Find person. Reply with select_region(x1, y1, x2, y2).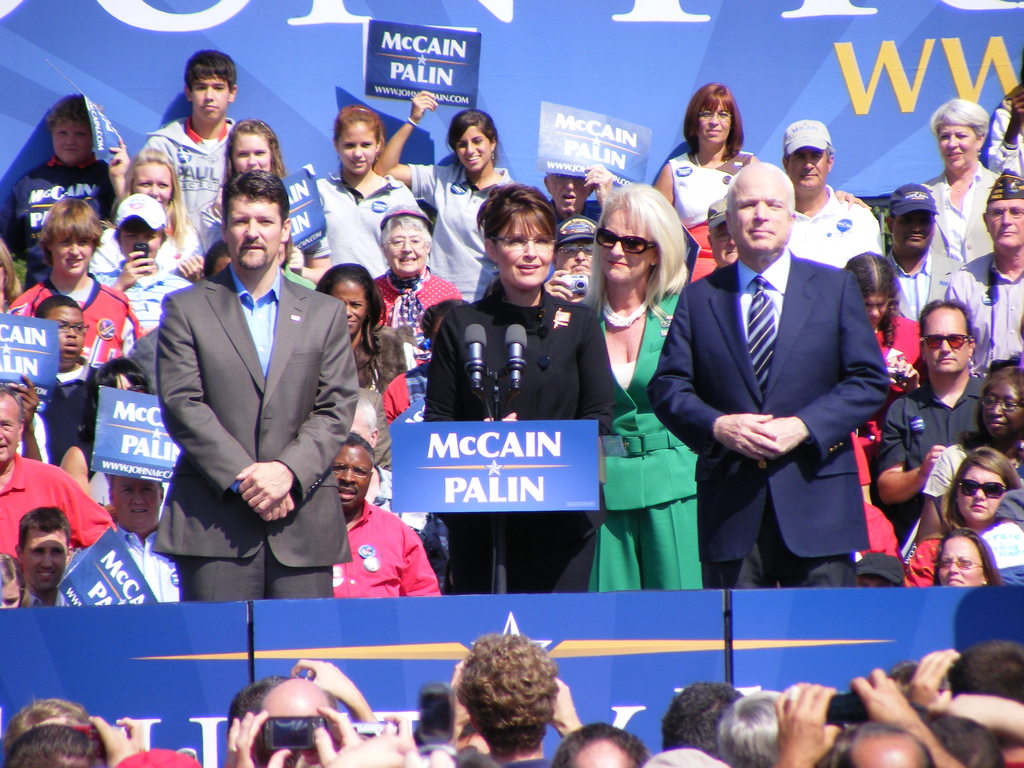
select_region(876, 300, 979, 529).
